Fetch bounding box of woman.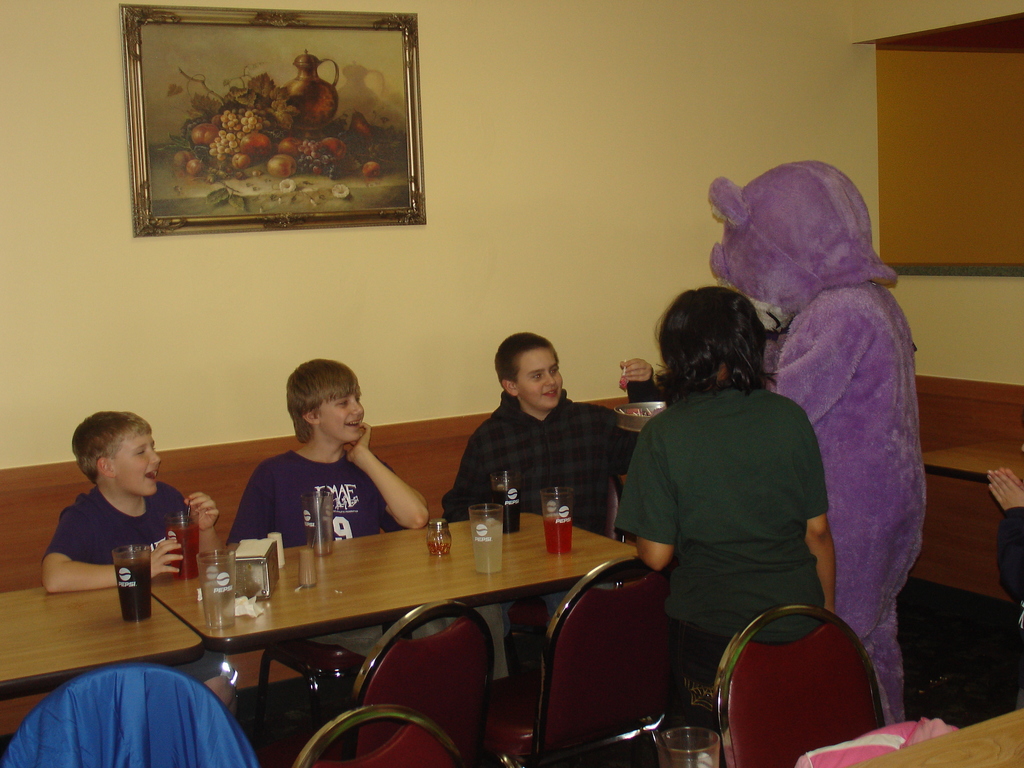
Bbox: [619, 284, 836, 701].
